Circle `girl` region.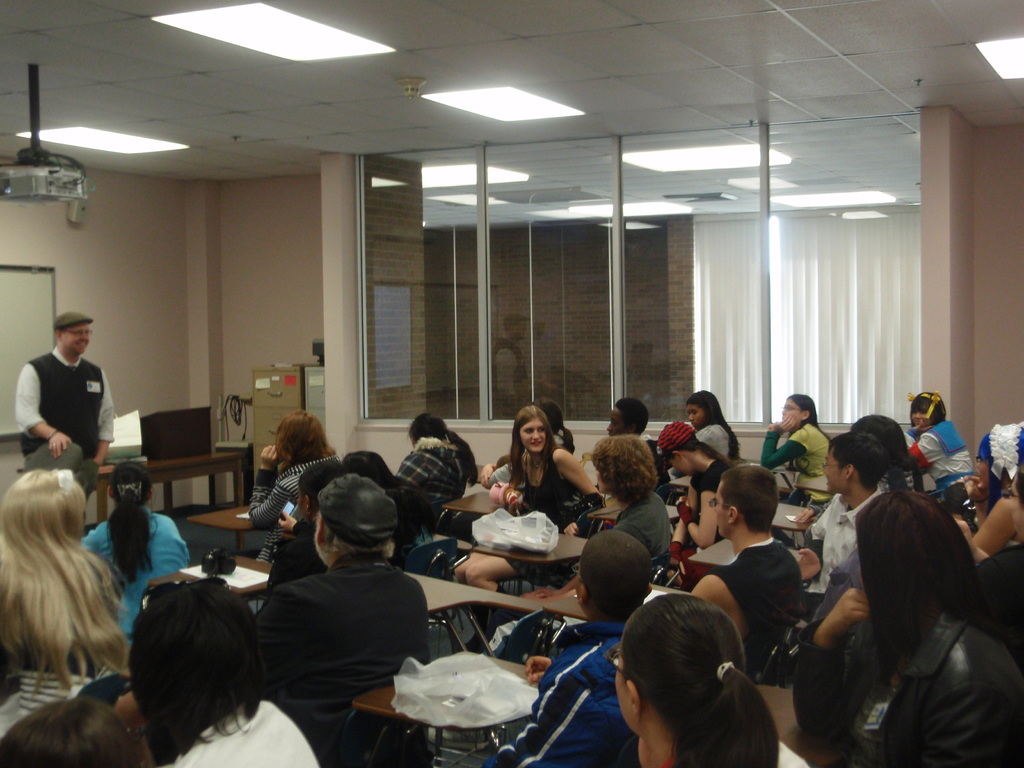
Region: bbox=[487, 389, 574, 474].
